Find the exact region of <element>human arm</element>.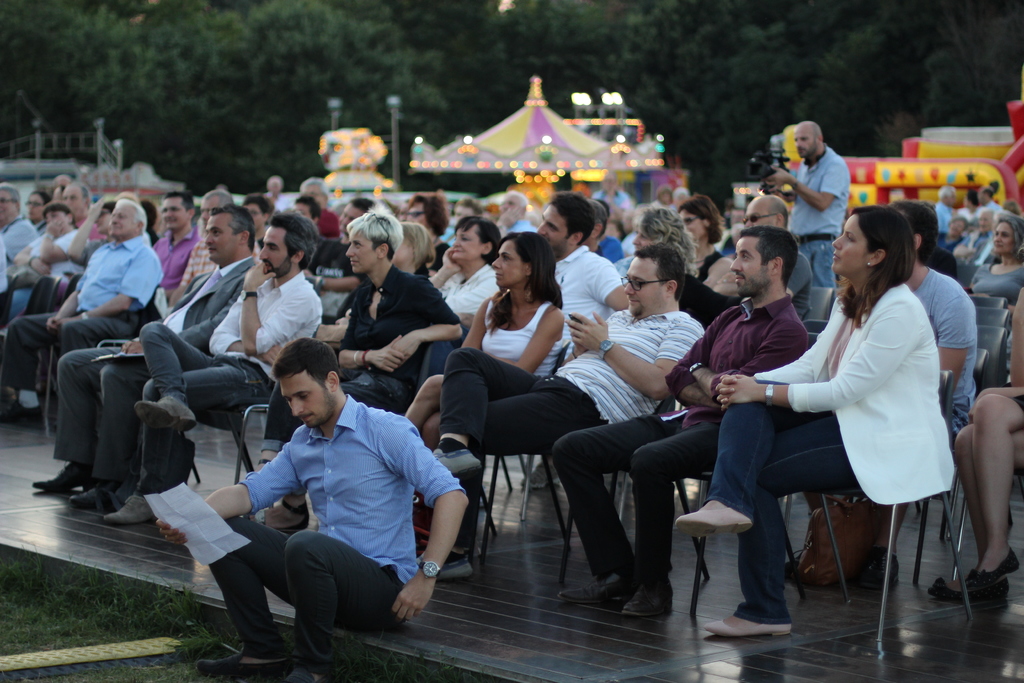
Exact region: pyautogui.locateOnScreen(934, 298, 976, 393).
